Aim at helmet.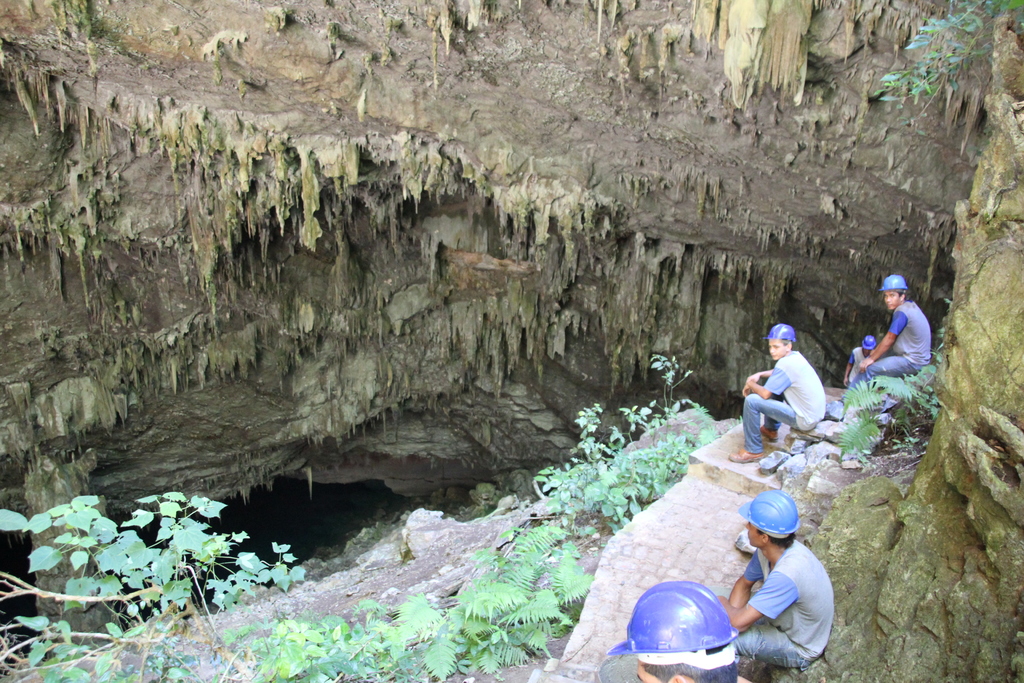
Aimed at locate(735, 489, 806, 539).
